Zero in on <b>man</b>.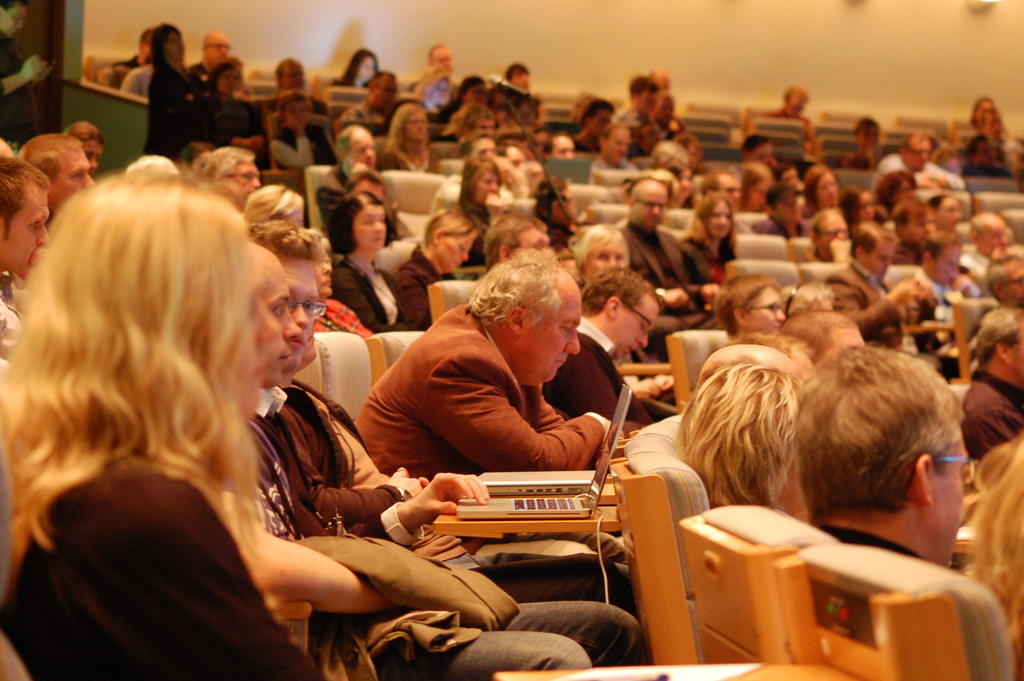
Zeroed in: bbox=[955, 210, 1004, 290].
